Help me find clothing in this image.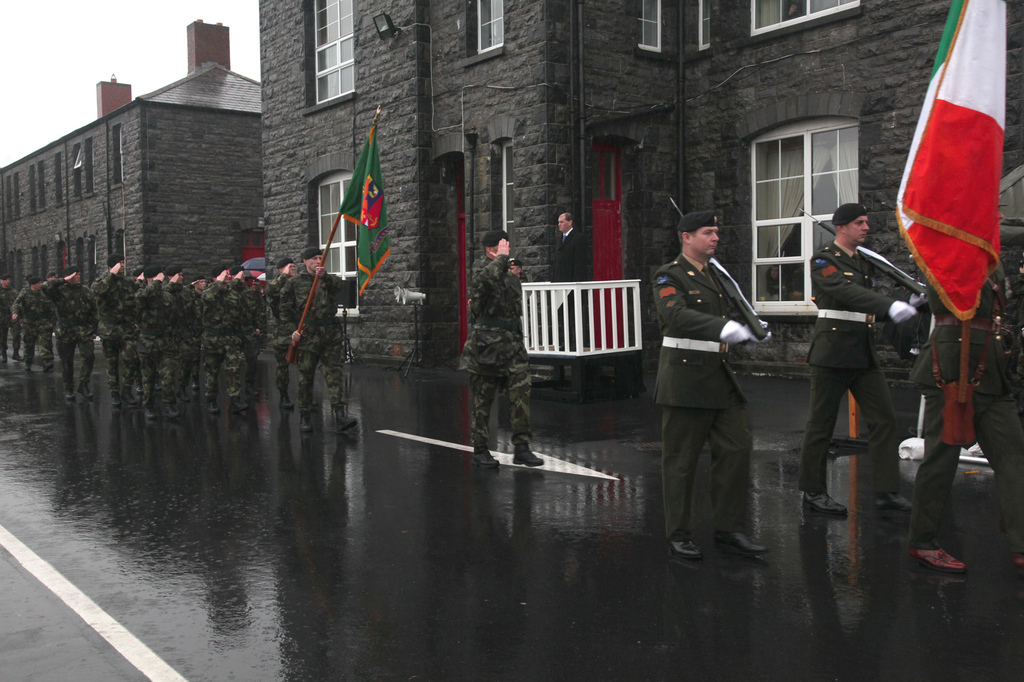
Found it: locate(137, 275, 184, 426).
